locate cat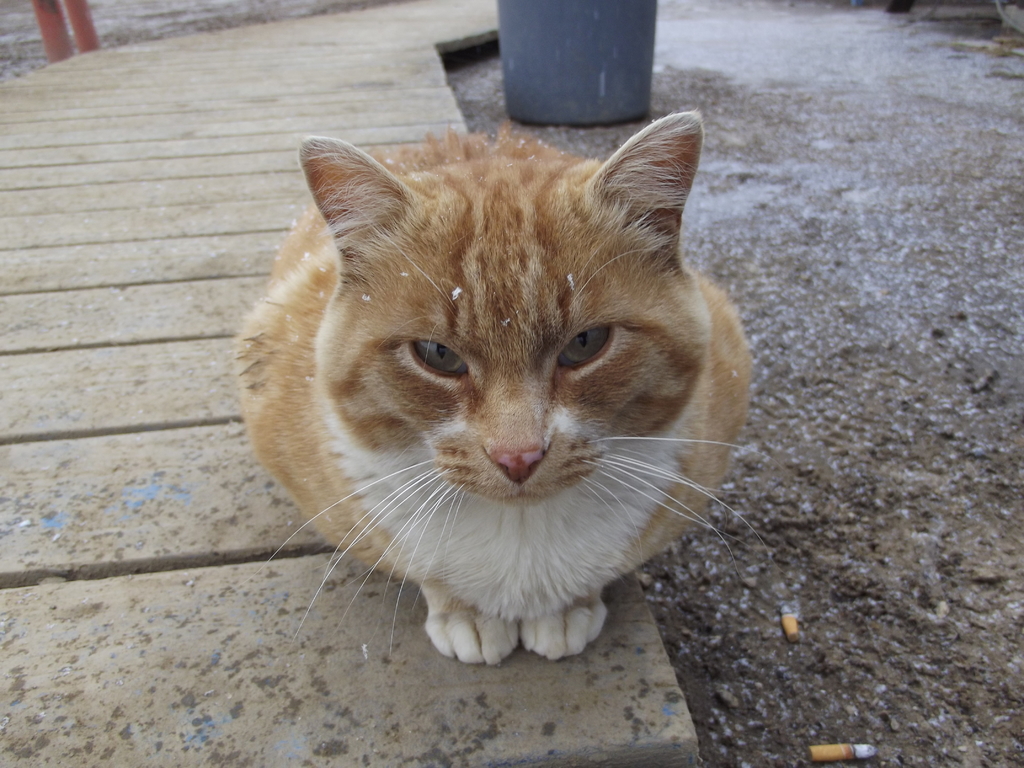
locate(212, 99, 774, 673)
